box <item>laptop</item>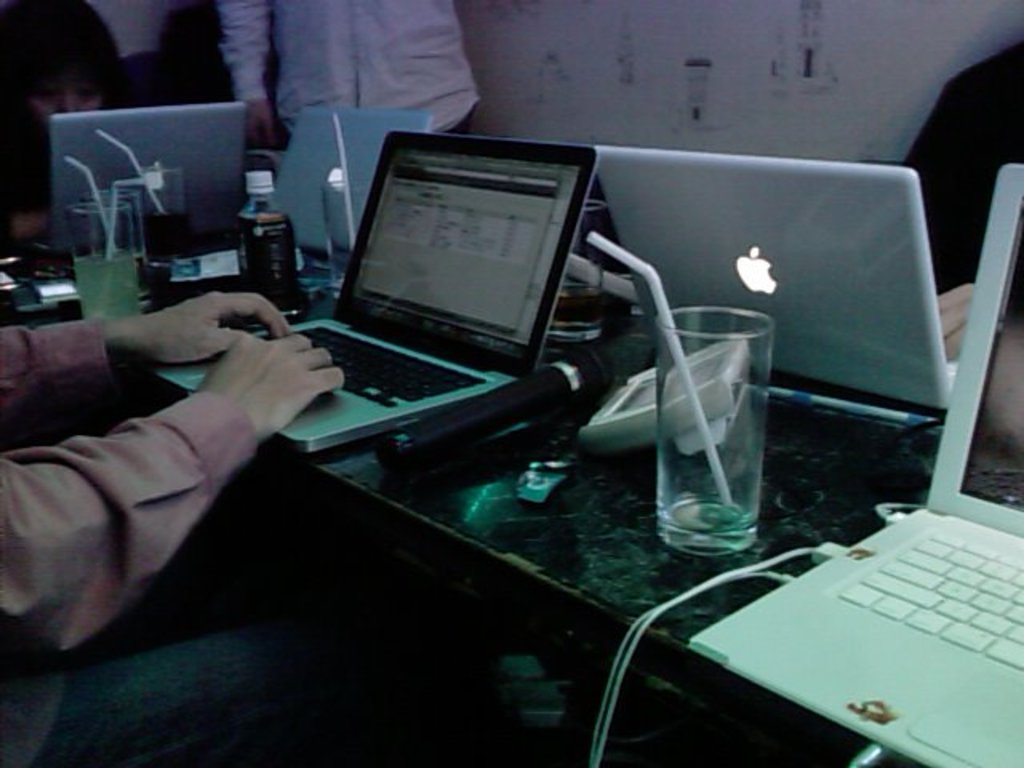
<region>267, 107, 432, 256</region>
